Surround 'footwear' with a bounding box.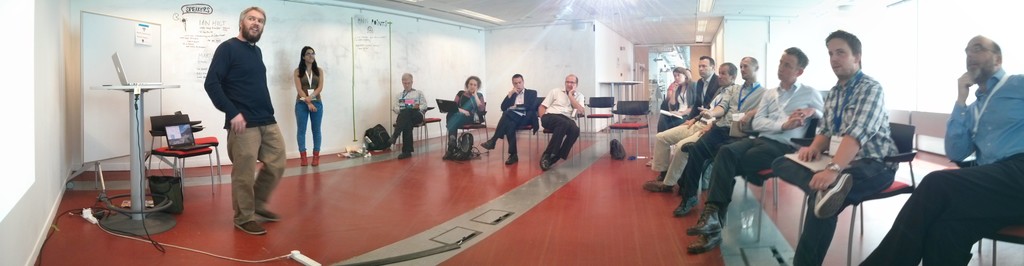
bbox=(383, 138, 394, 145).
